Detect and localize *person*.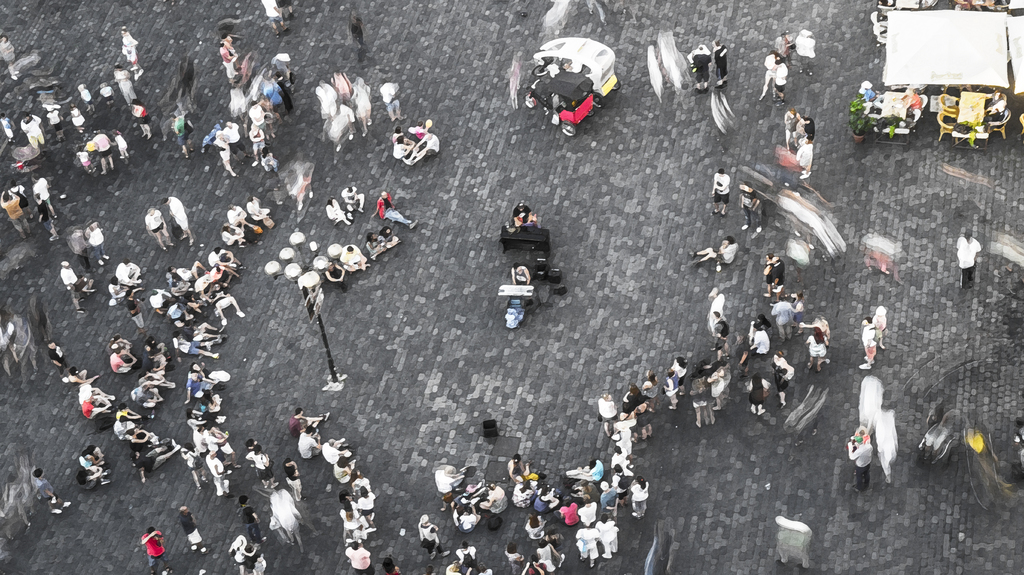
Localized at {"left": 302, "top": 279, "right": 319, "bottom": 325}.
